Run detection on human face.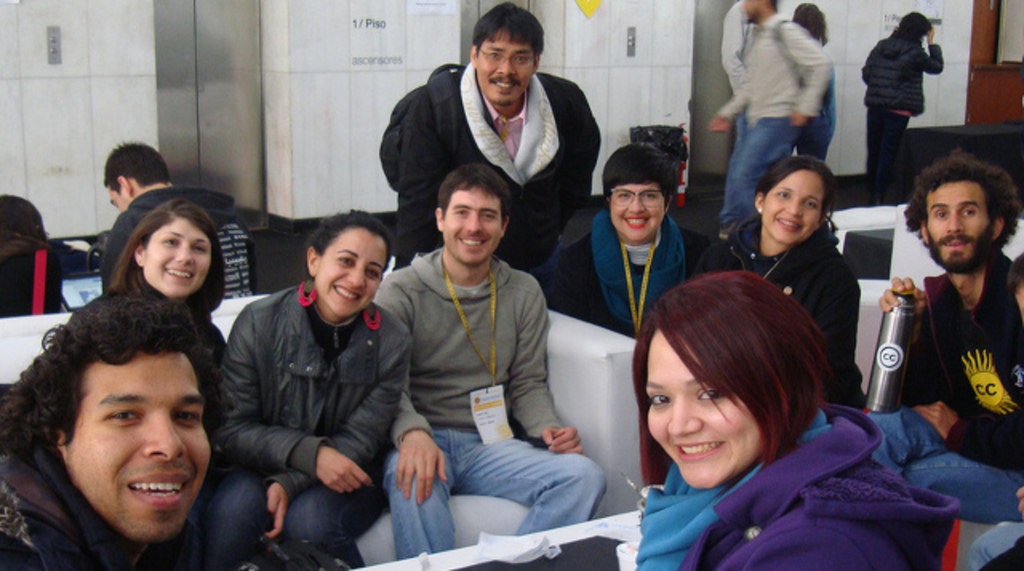
Result: l=102, t=190, r=134, b=213.
